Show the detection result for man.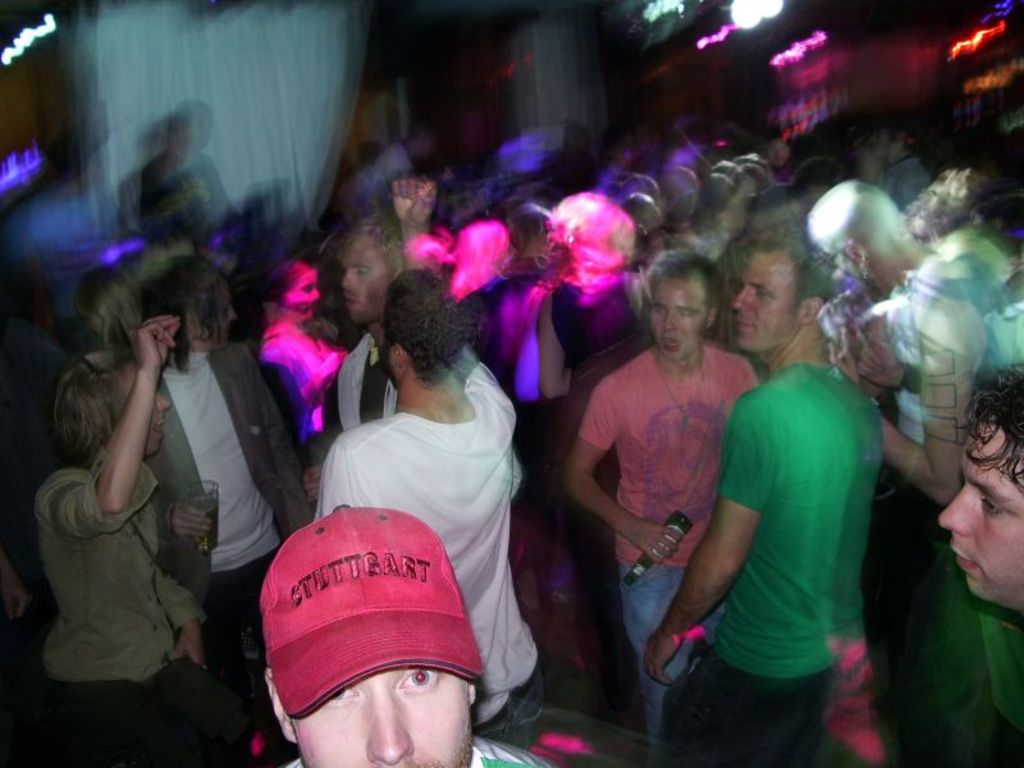
[x1=644, y1=227, x2=884, y2=767].
